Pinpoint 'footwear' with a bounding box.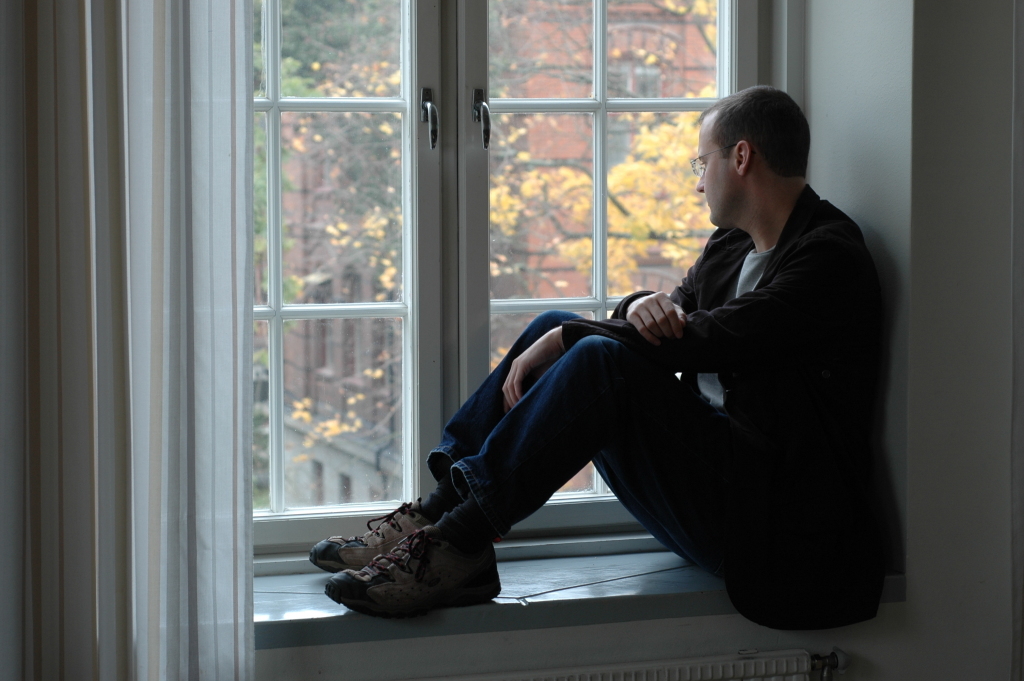
309, 497, 436, 575.
